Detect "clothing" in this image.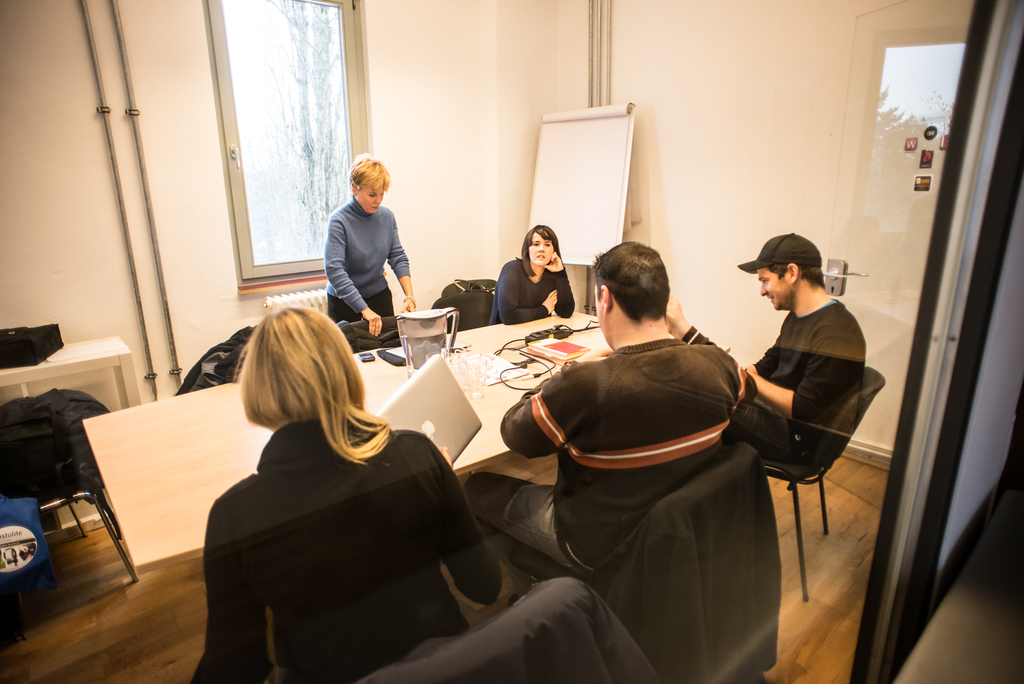
Detection: pyautogui.locateOnScreen(461, 329, 759, 582).
